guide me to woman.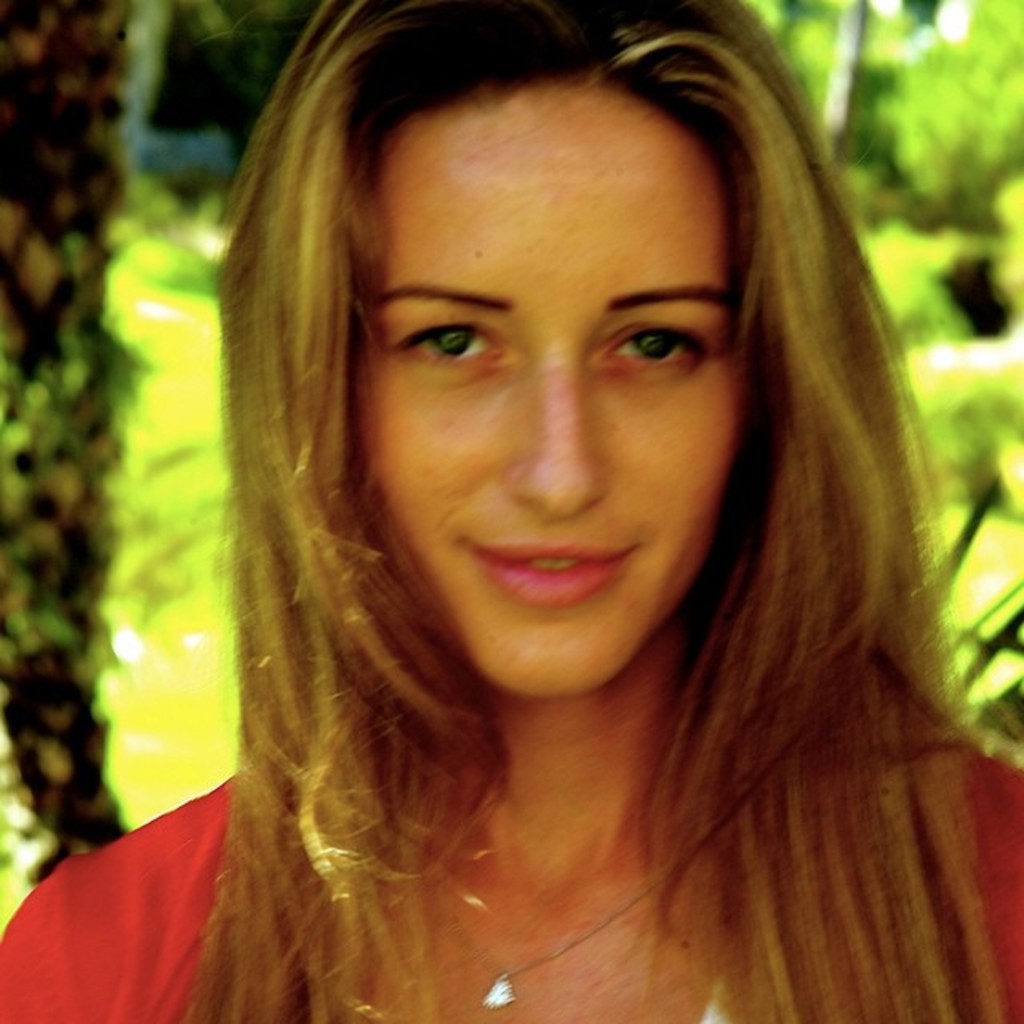
Guidance: x1=2, y1=0, x2=1022, y2=1022.
